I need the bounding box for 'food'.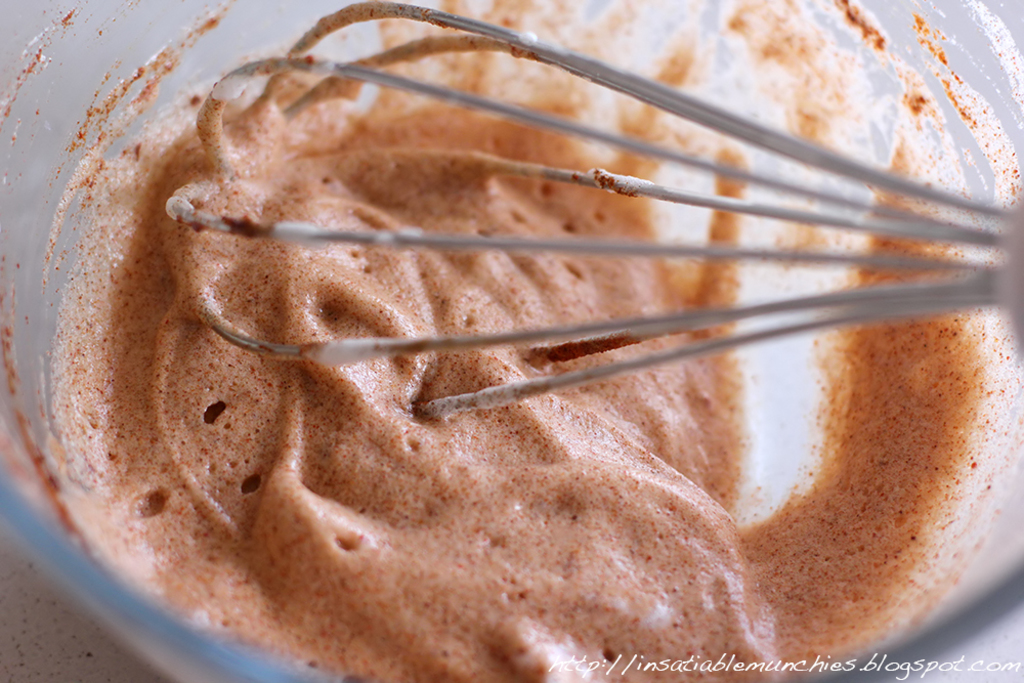
Here it is: <bbox>134, 82, 1023, 607</bbox>.
